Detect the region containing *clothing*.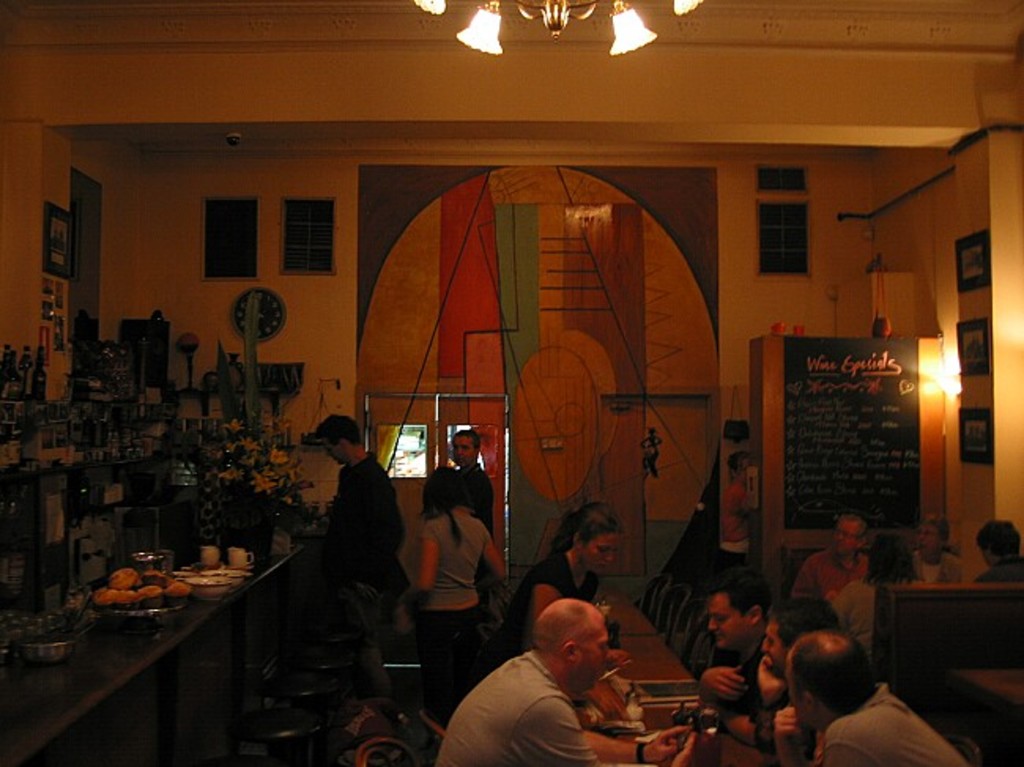
460 468 498 528.
